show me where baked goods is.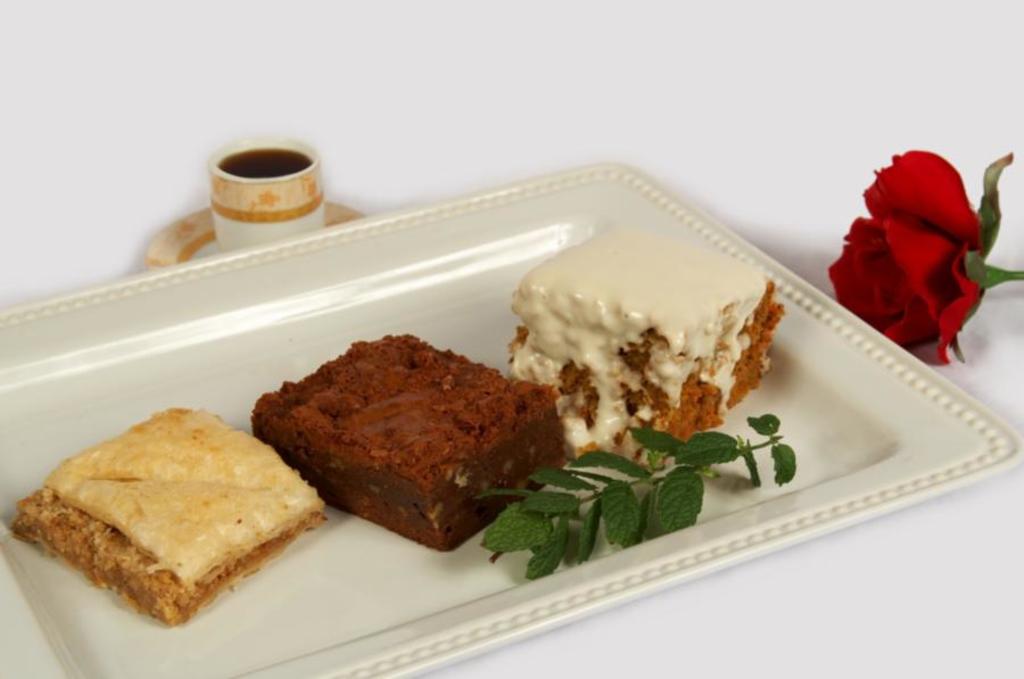
baked goods is at locate(507, 217, 781, 445).
